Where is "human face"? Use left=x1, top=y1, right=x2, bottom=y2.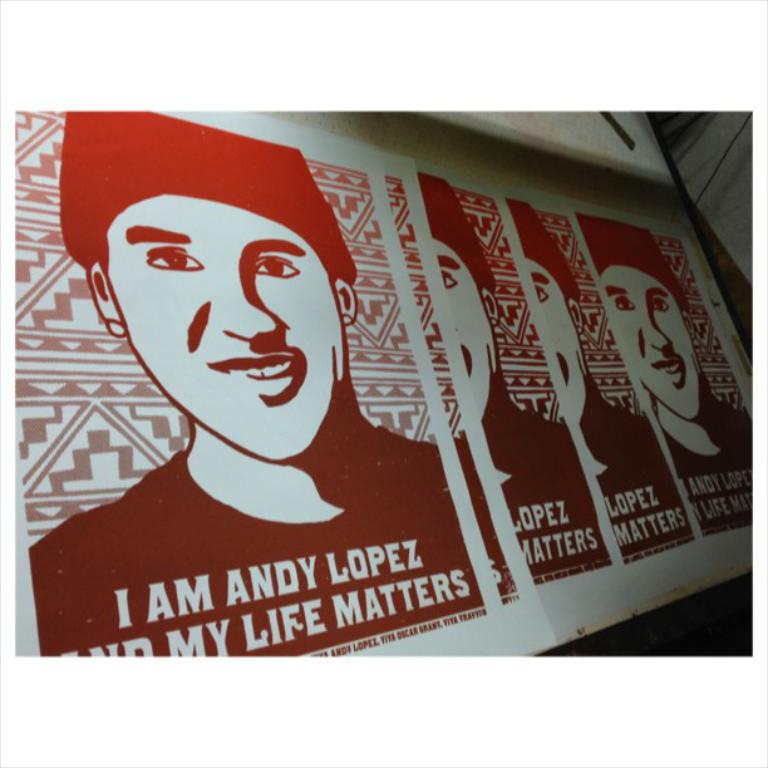
left=433, top=235, right=492, bottom=419.
